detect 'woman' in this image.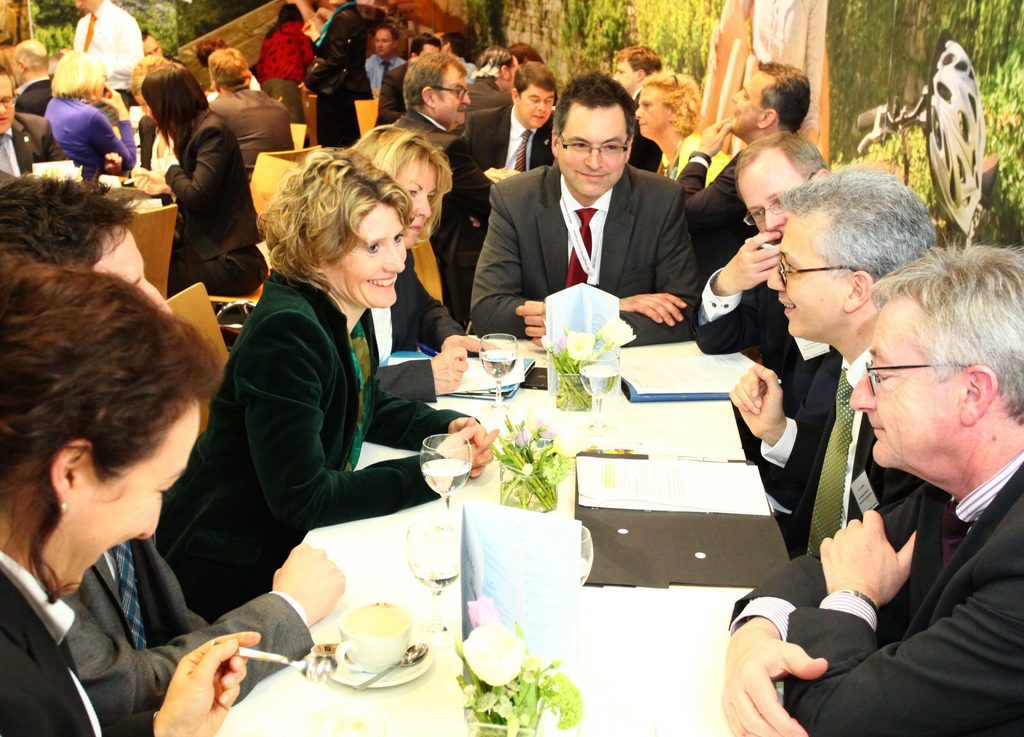
Detection: detection(351, 112, 534, 410).
